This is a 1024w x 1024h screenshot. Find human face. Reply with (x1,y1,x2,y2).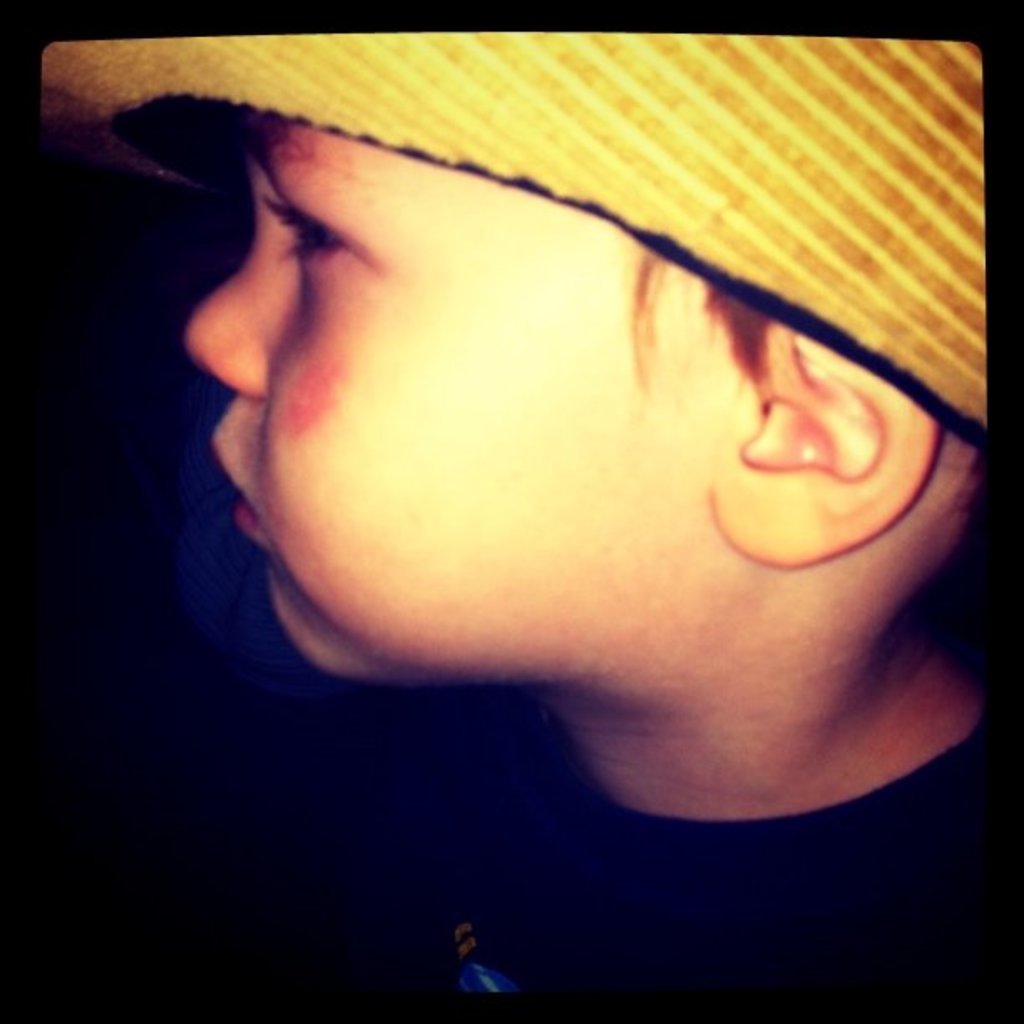
(194,107,718,679).
